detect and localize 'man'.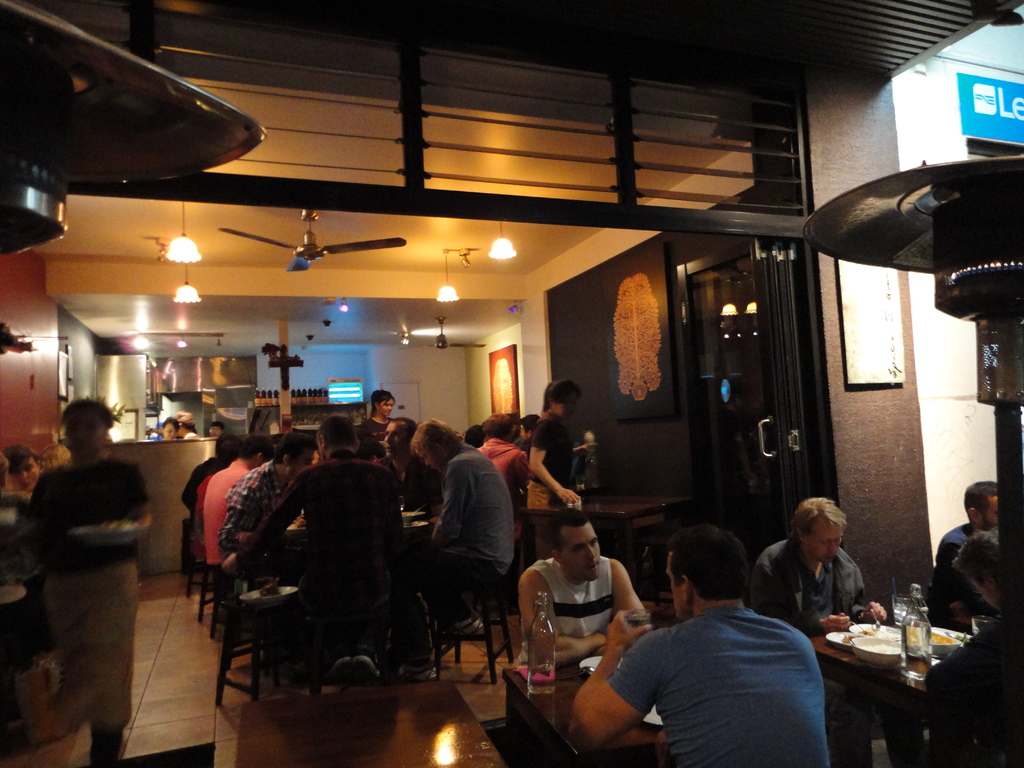
Localized at crop(522, 507, 649, 674).
